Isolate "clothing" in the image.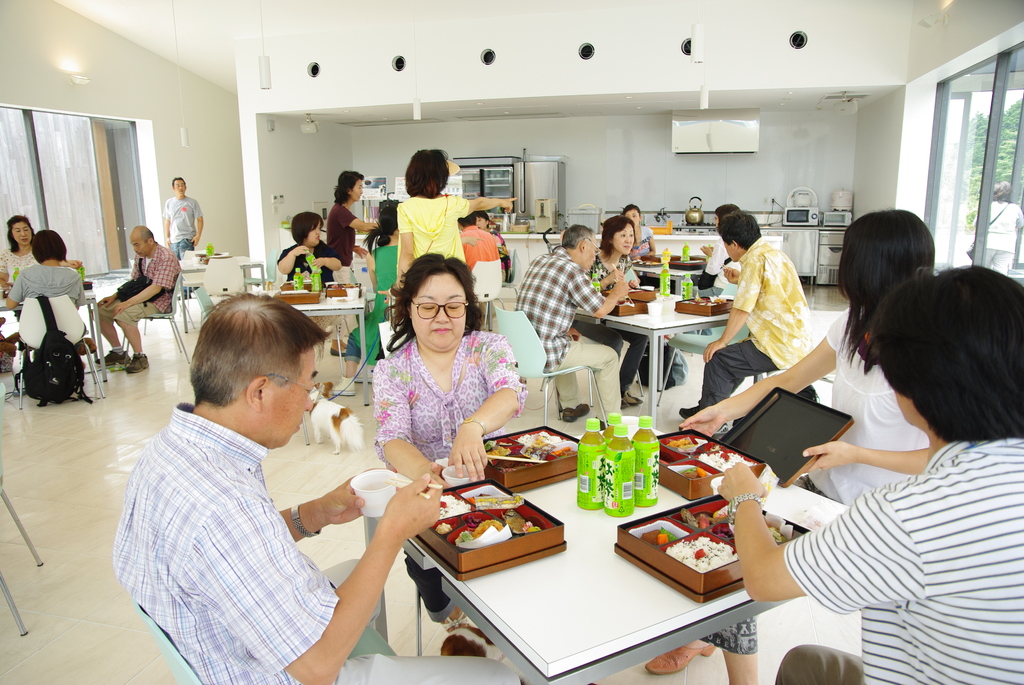
Isolated region: Rect(0, 249, 41, 324).
